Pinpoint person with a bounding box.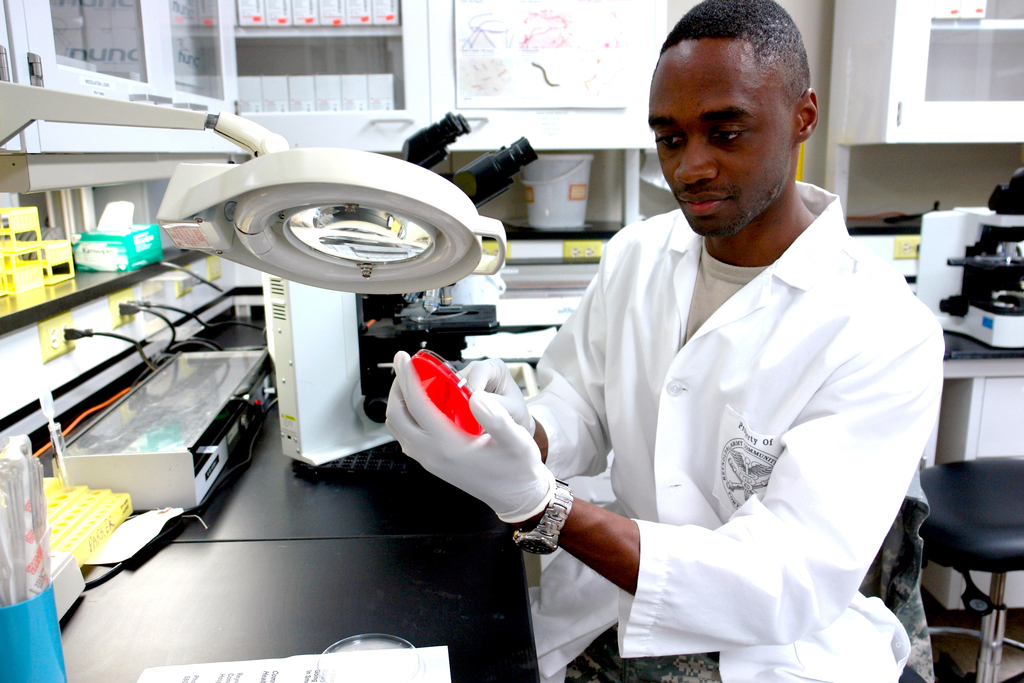
Rect(414, 50, 900, 661).
